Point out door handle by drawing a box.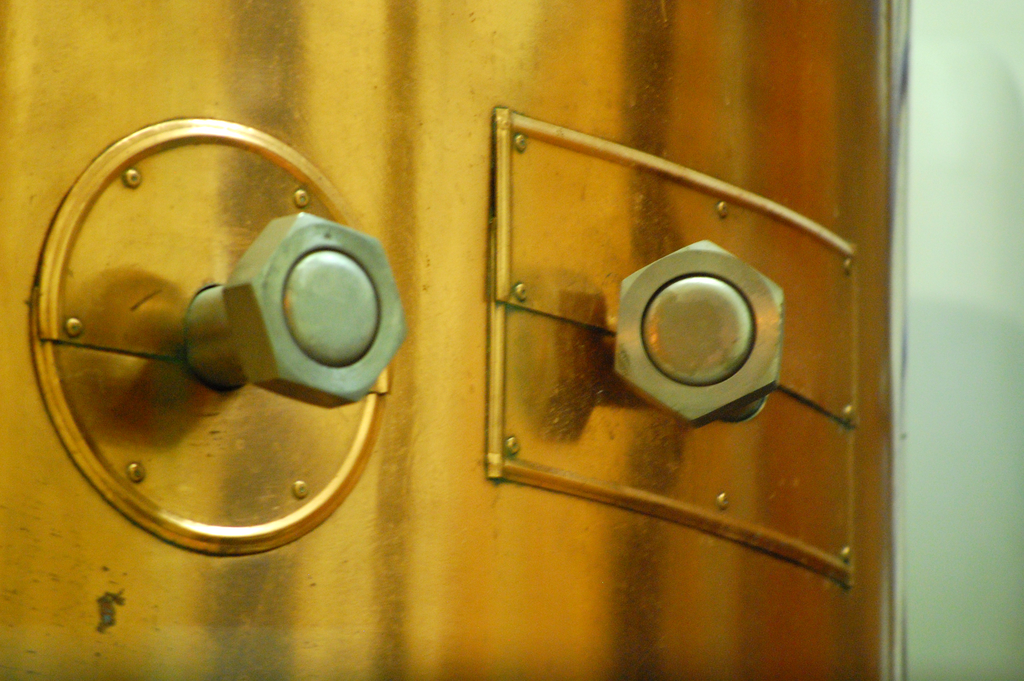
left=28, top=117, right=408, bottom=557.
